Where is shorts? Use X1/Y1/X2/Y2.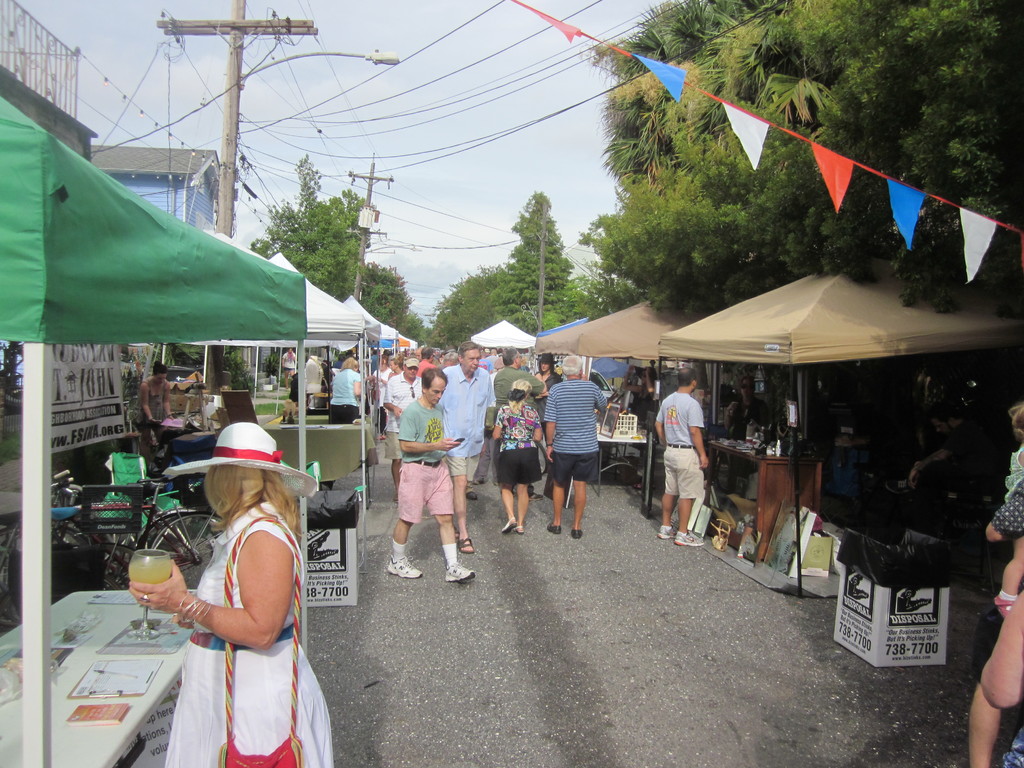
551/454/599/484.
